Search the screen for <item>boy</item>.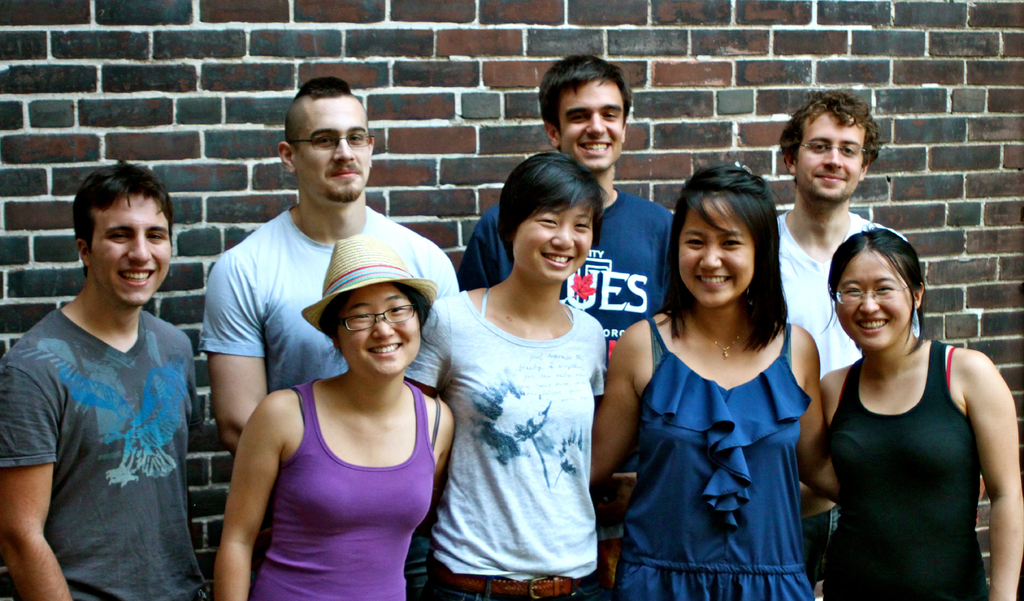
Found at <box>452,58,675,470</box>.
